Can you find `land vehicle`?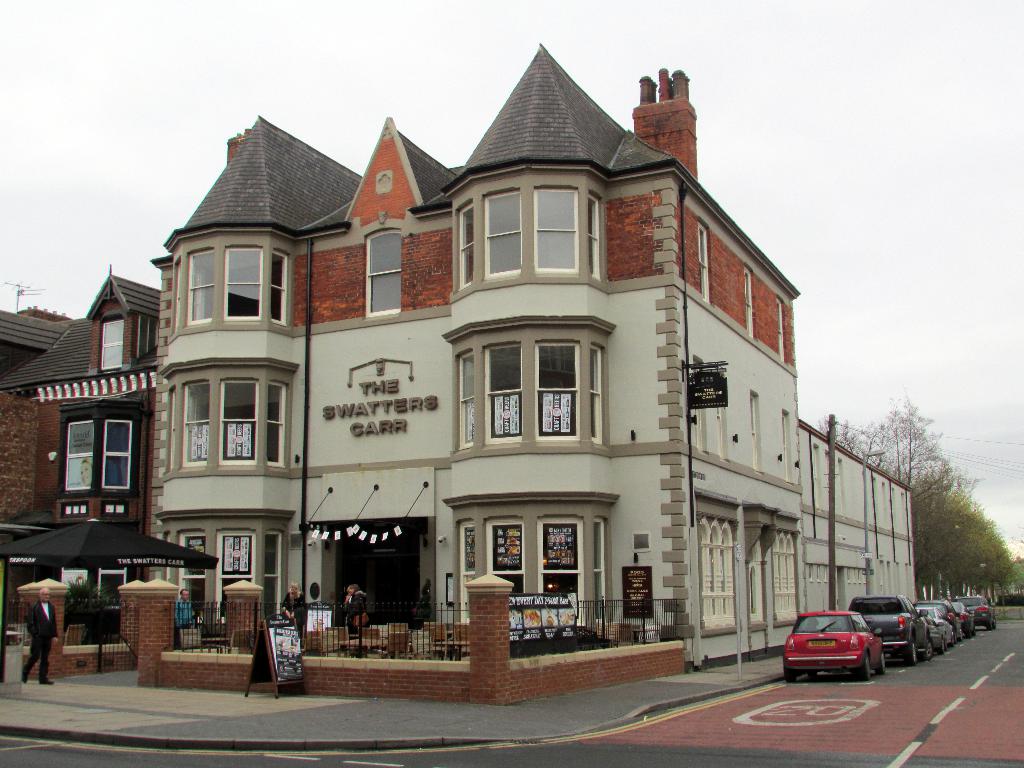
Yes, bounding box: x1=946 y1=596 x2=975 y2=641.
